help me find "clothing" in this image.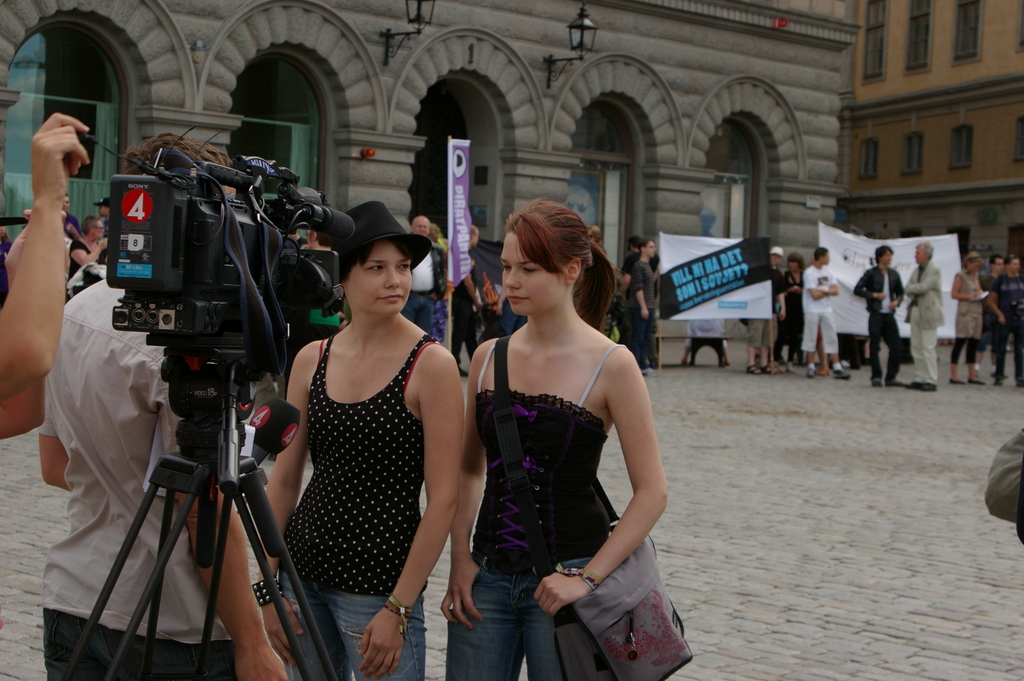
Found it: [267,307,450,644].
